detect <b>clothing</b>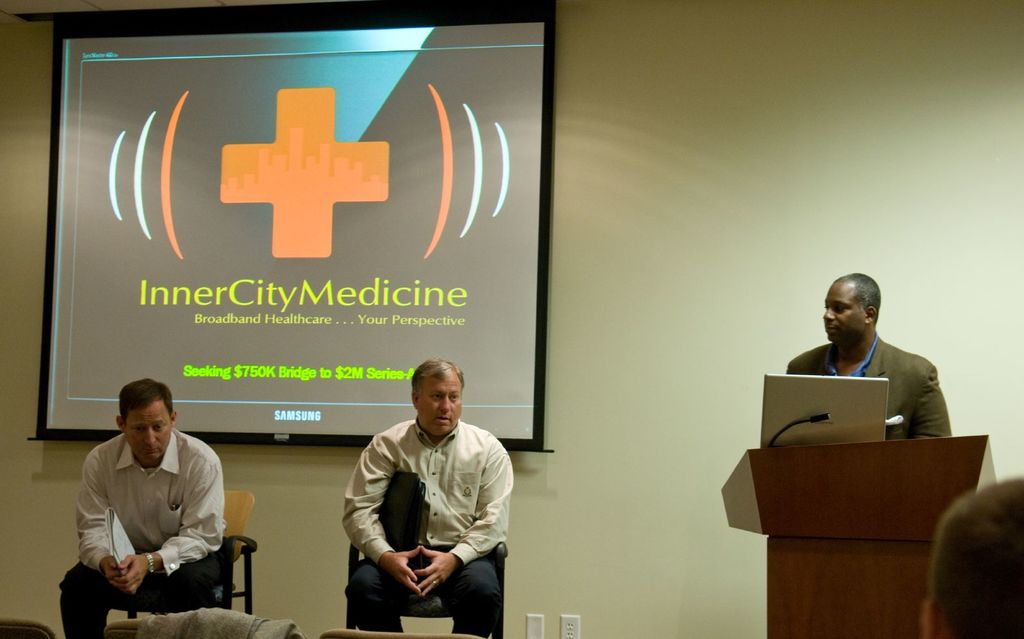
(x1=788, y1=330, x2=952, y2=439)
